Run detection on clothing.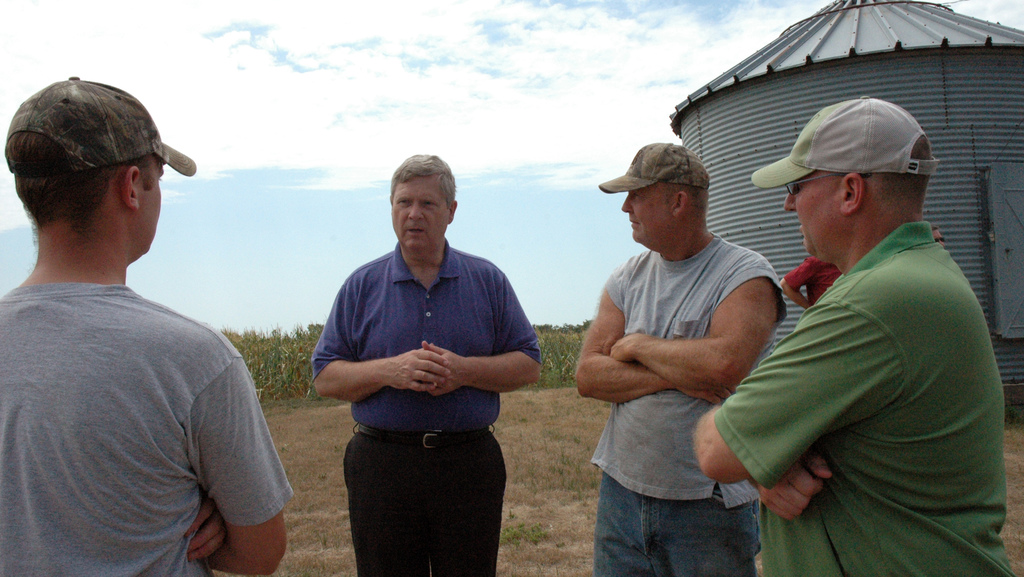
Result: 784 248 845 304.
